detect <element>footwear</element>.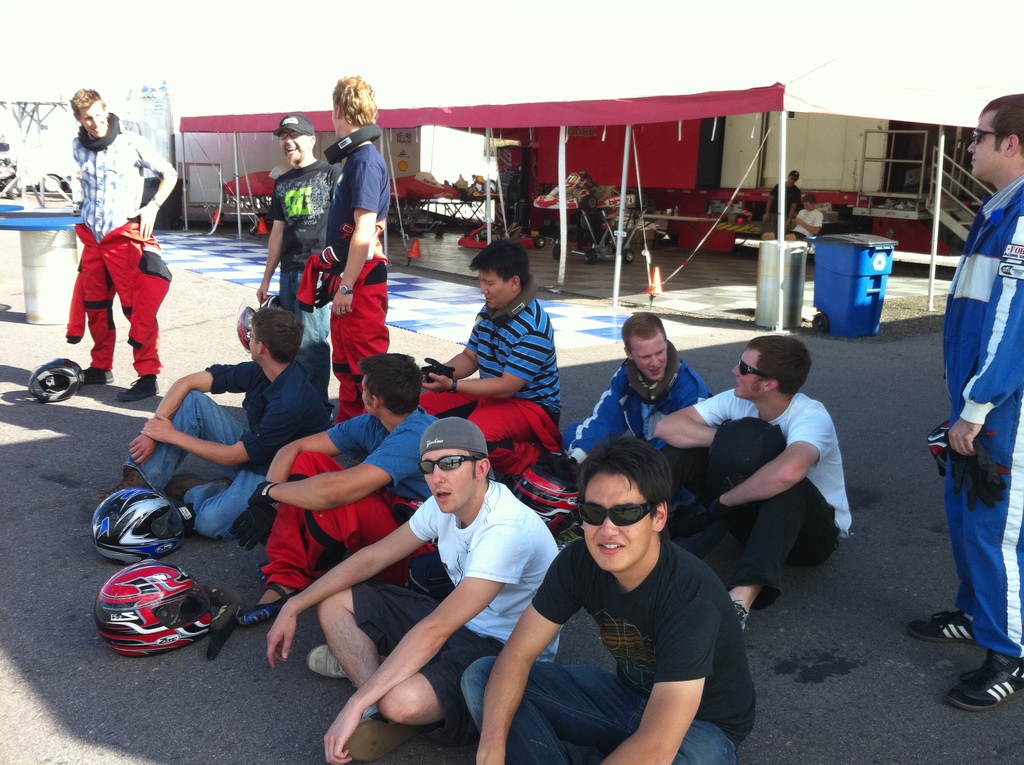
Detected at [x1=328, y1=414, x2=335, y2=423].
